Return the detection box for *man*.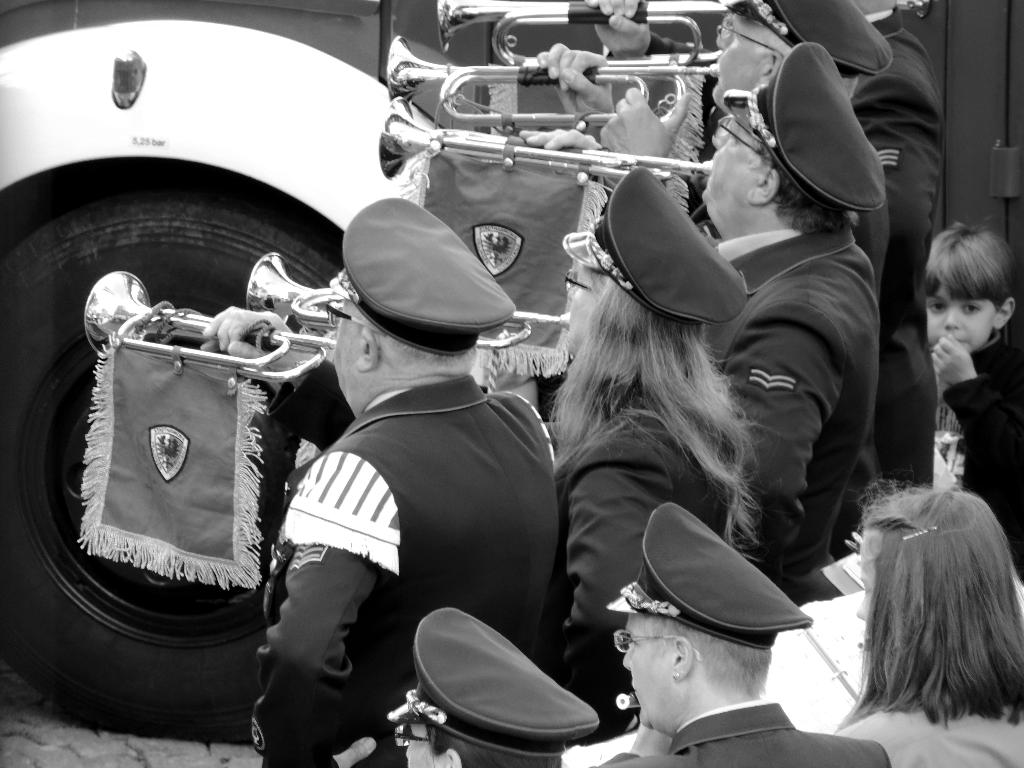
[516, 29, 902, 616].
